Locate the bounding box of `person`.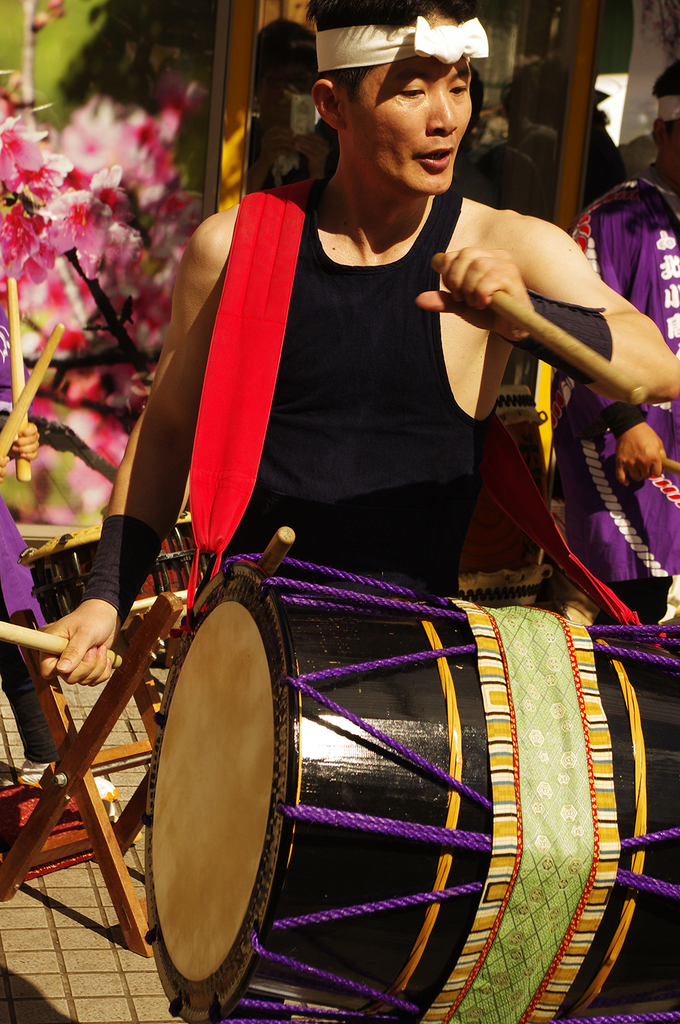
Bounding box: (left=33, top=0, right=673, bottom=643).
